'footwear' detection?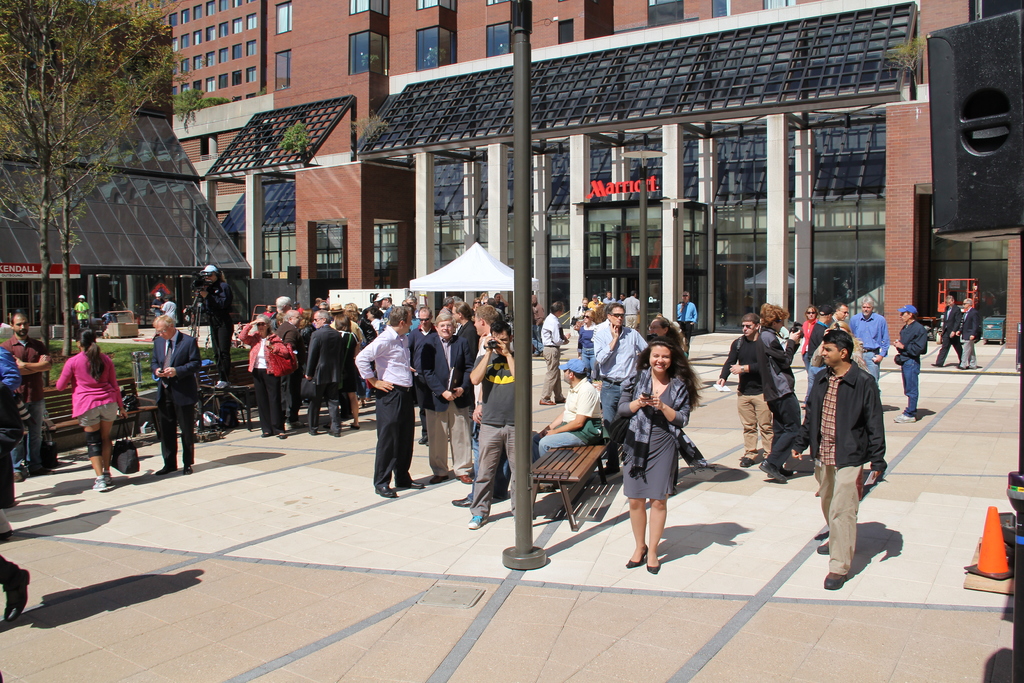
<bbox>625, 546, 646, 567</bbox>
